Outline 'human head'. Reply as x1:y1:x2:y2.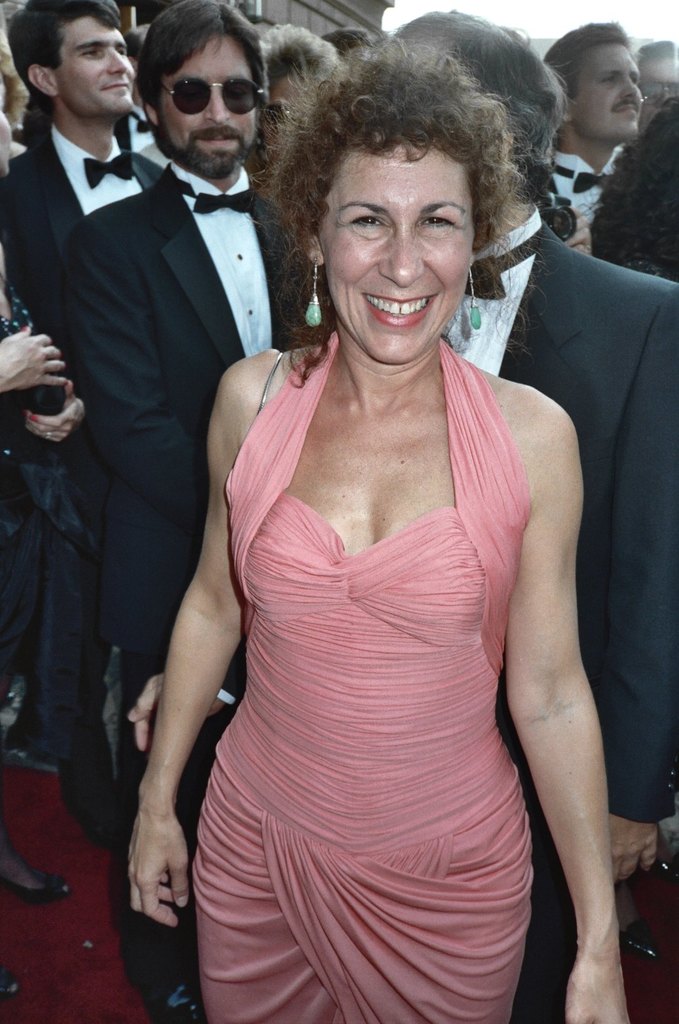
394:7:574:216.
